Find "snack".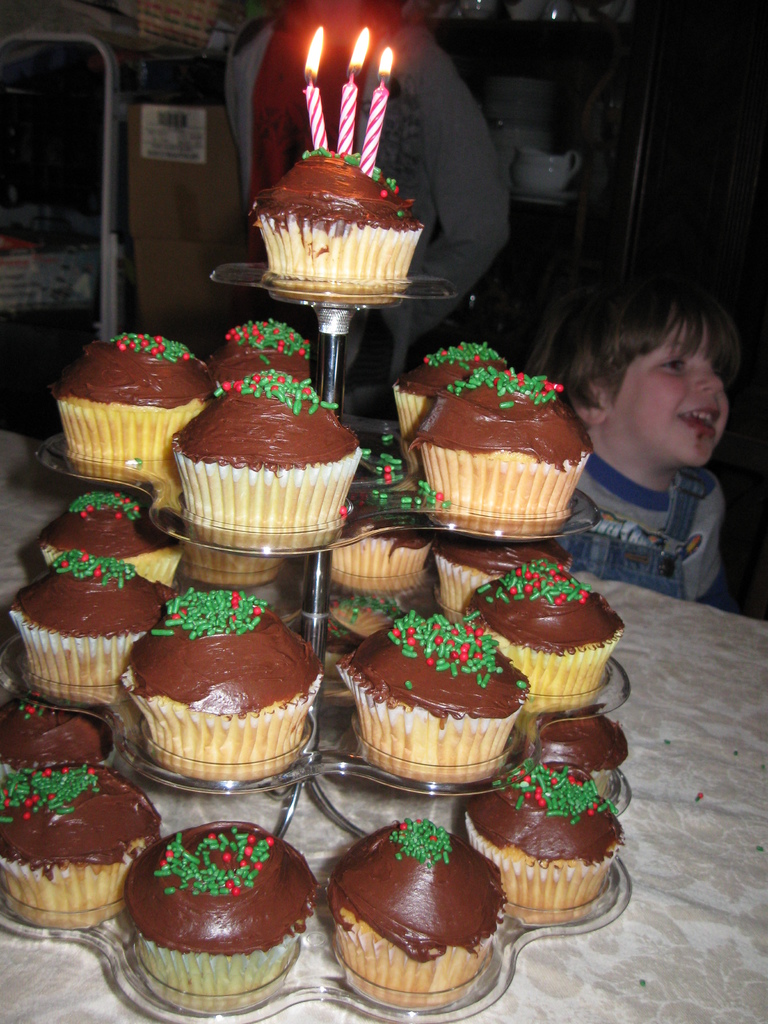
404:363:593:515.
